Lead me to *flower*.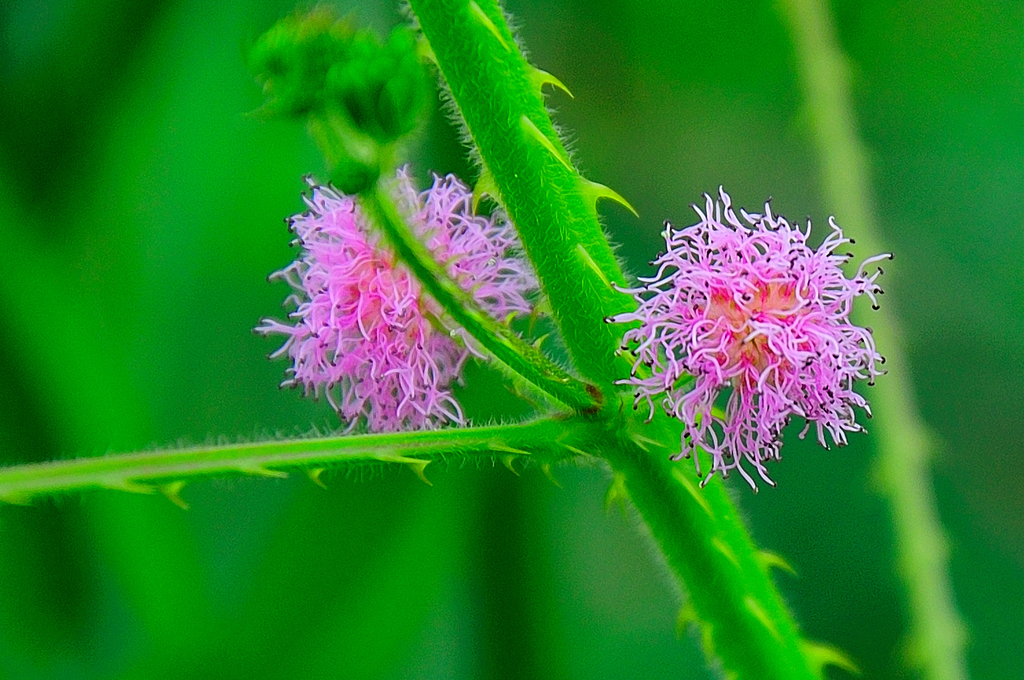
Lead to [left=602, top=187, right=889, bottom=492].
